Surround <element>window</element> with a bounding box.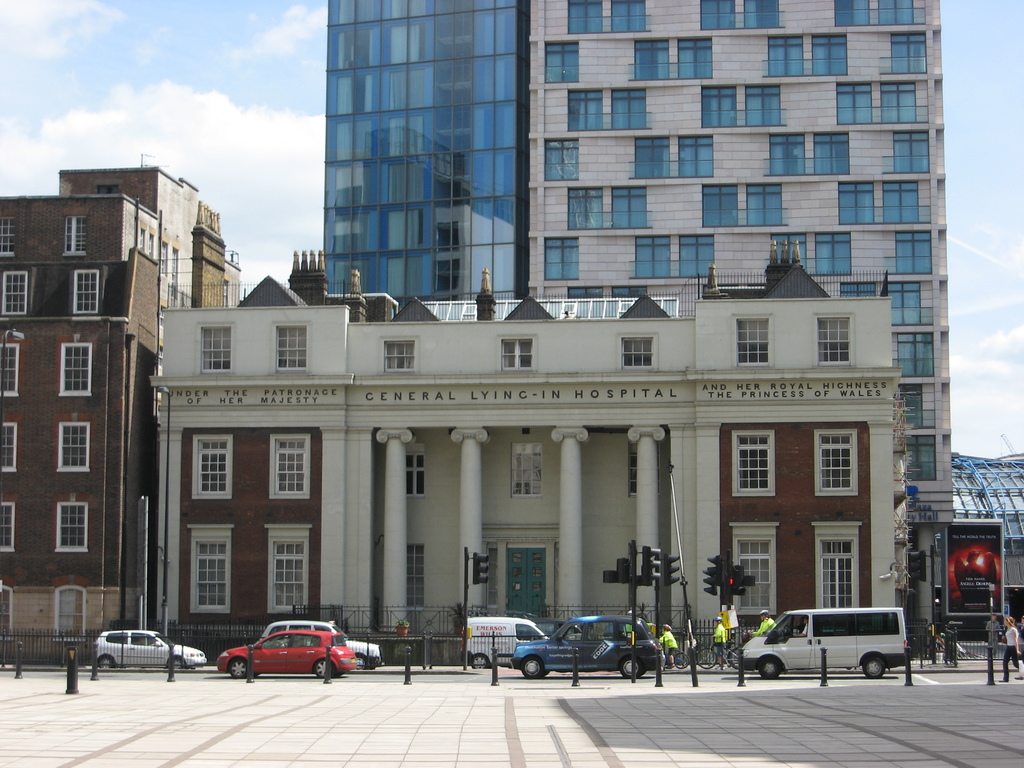
[x1=1, y1=426, x2=19, y2=466].
